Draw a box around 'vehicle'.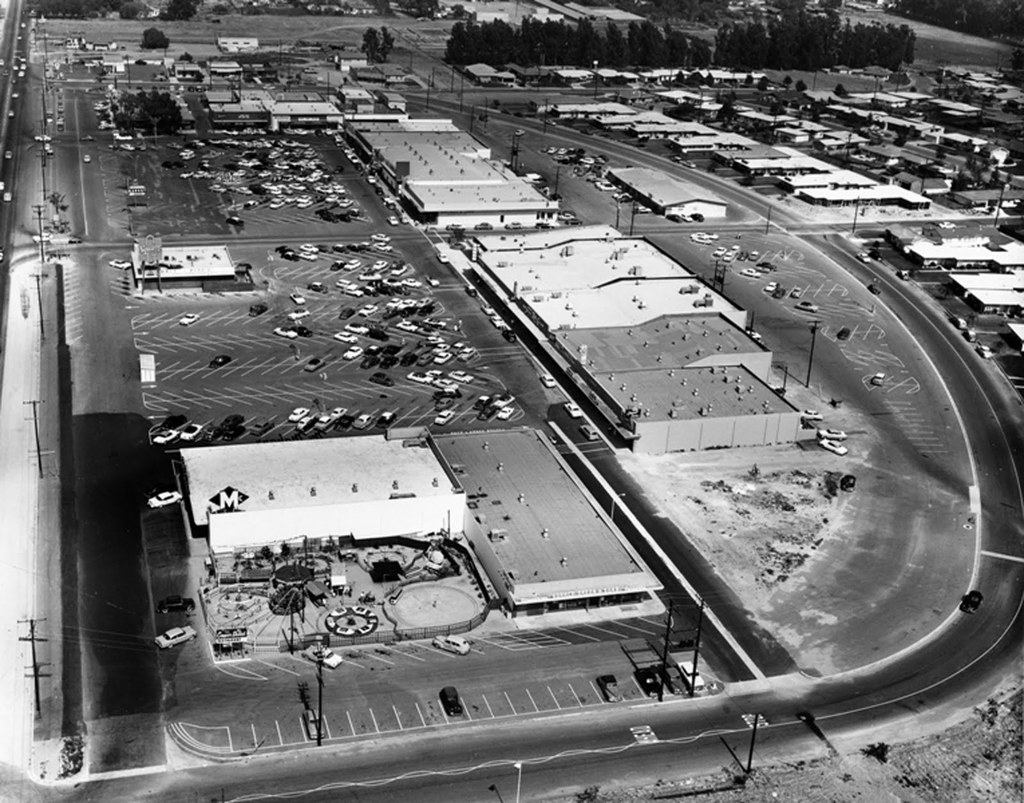
145 486 179 505.
